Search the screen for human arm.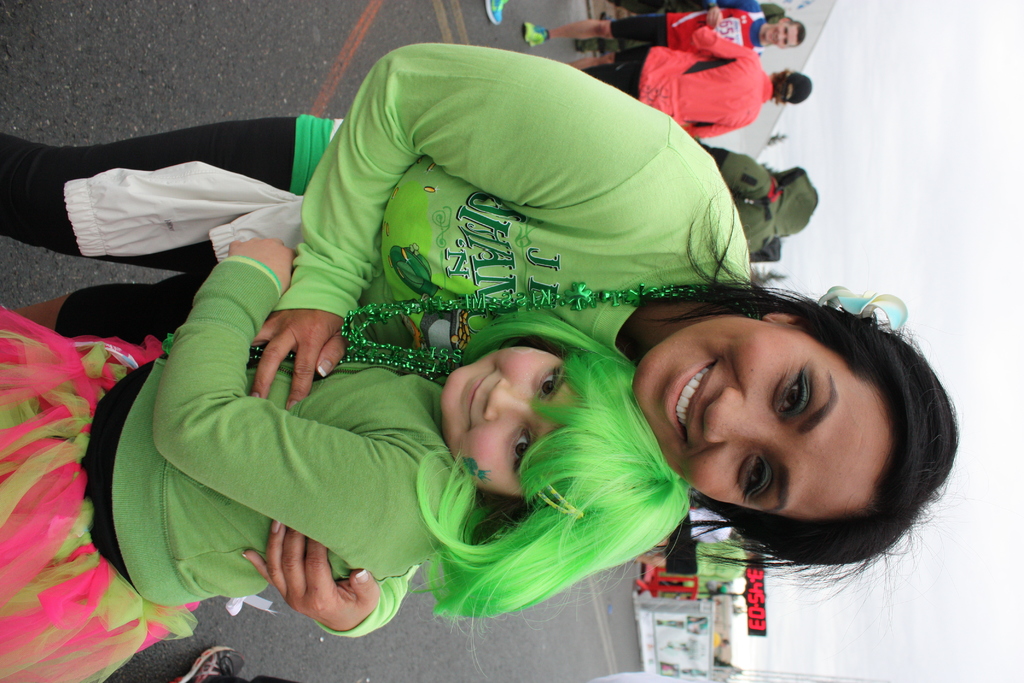
Found at x1=248, y1=40, x2=753, y2=411.
